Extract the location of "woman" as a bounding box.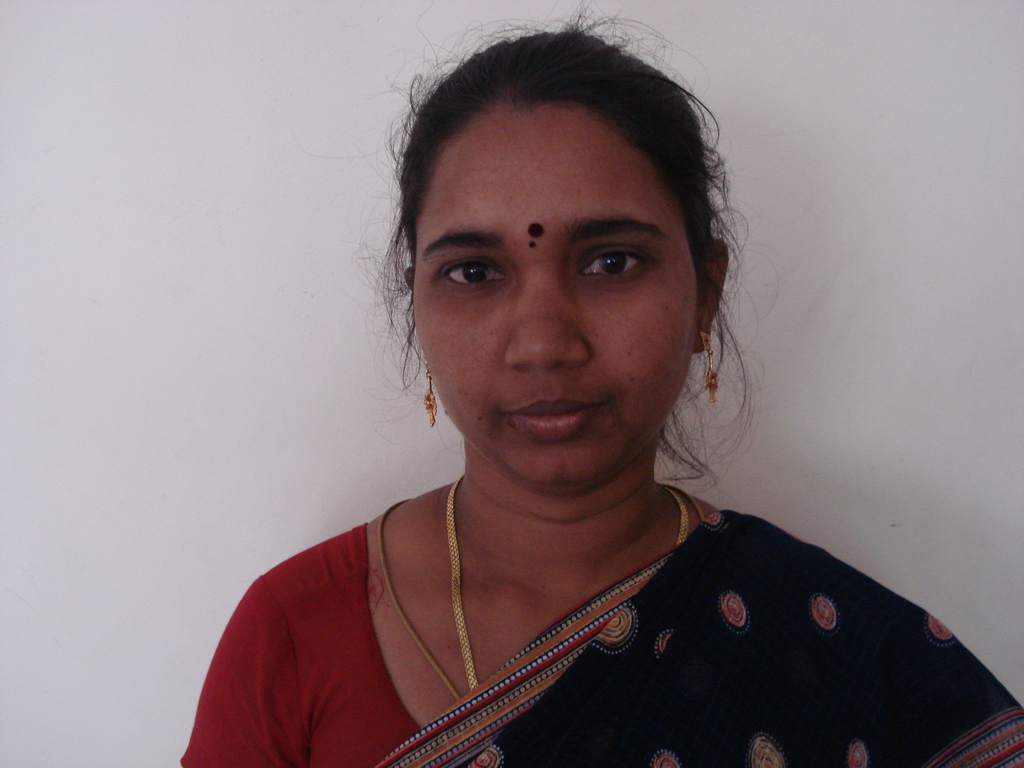
region(159, 10, 1023, 767).
